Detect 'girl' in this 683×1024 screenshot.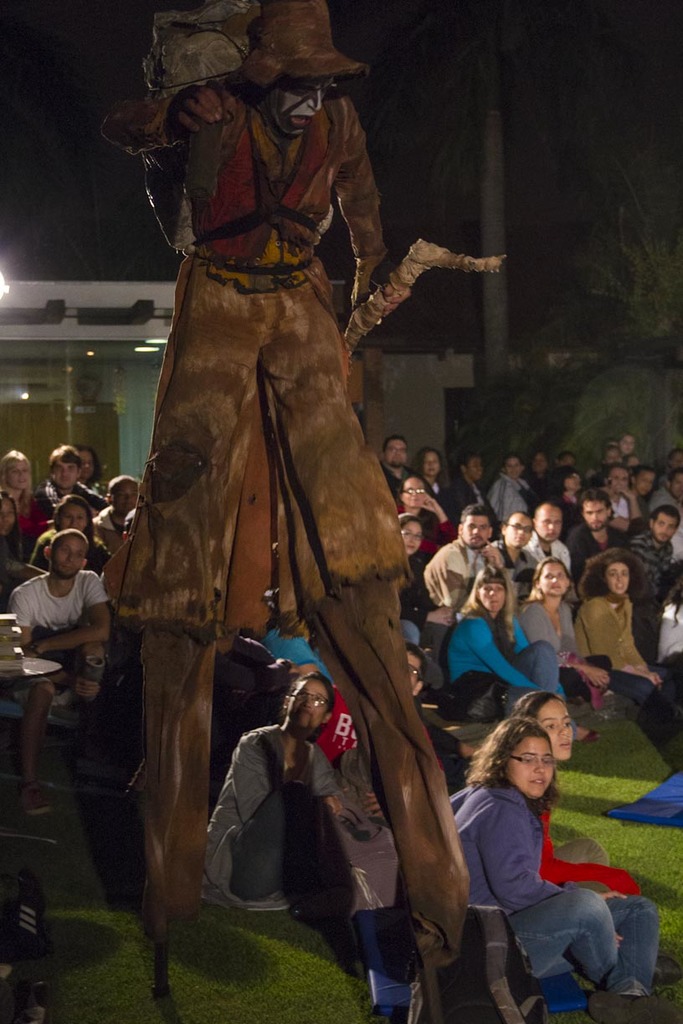
Detection: [x1=0, y1=448, x2=34, y2=509].
